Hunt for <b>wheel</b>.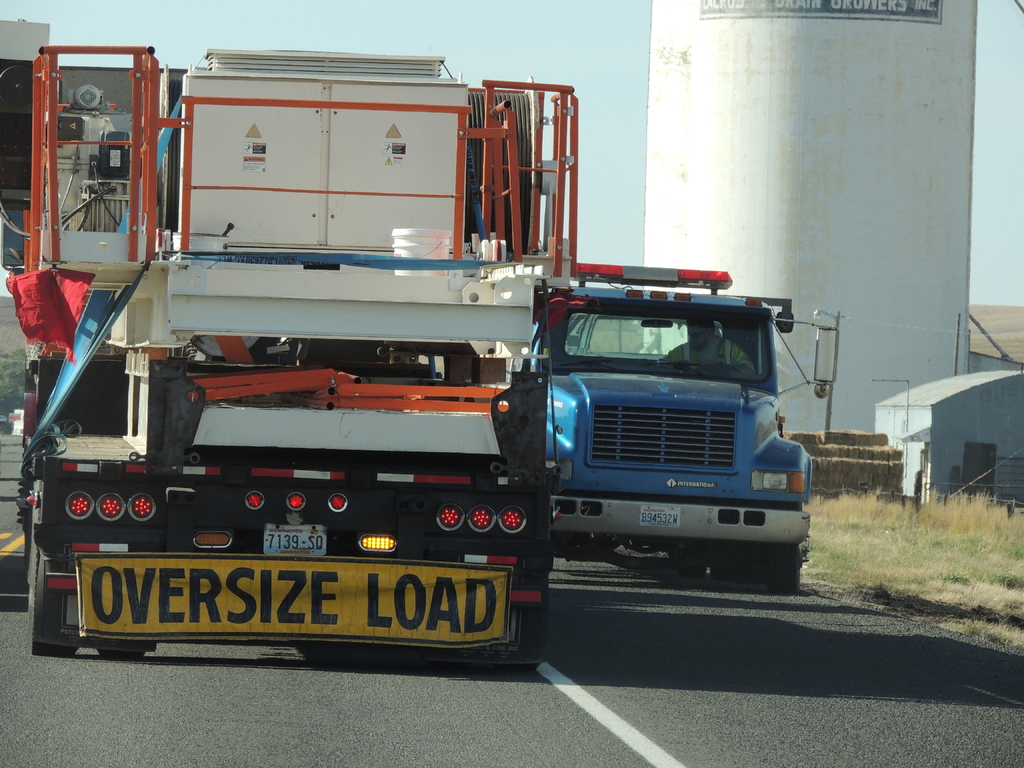
Hunted down at (left=426, top=655, right=472, bottom=667).
